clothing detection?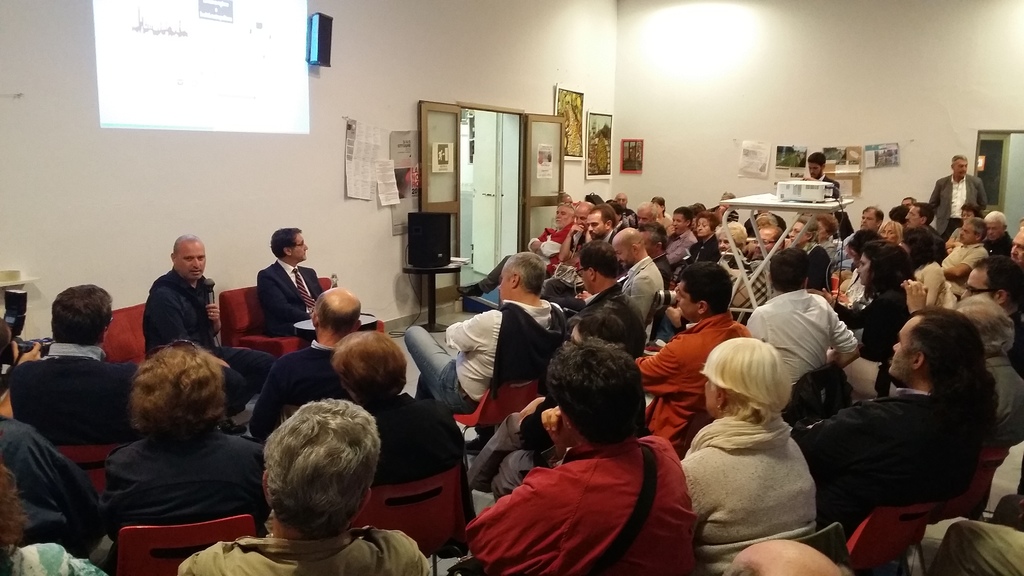
x1=676, y1=413, x2=823, y2=575
